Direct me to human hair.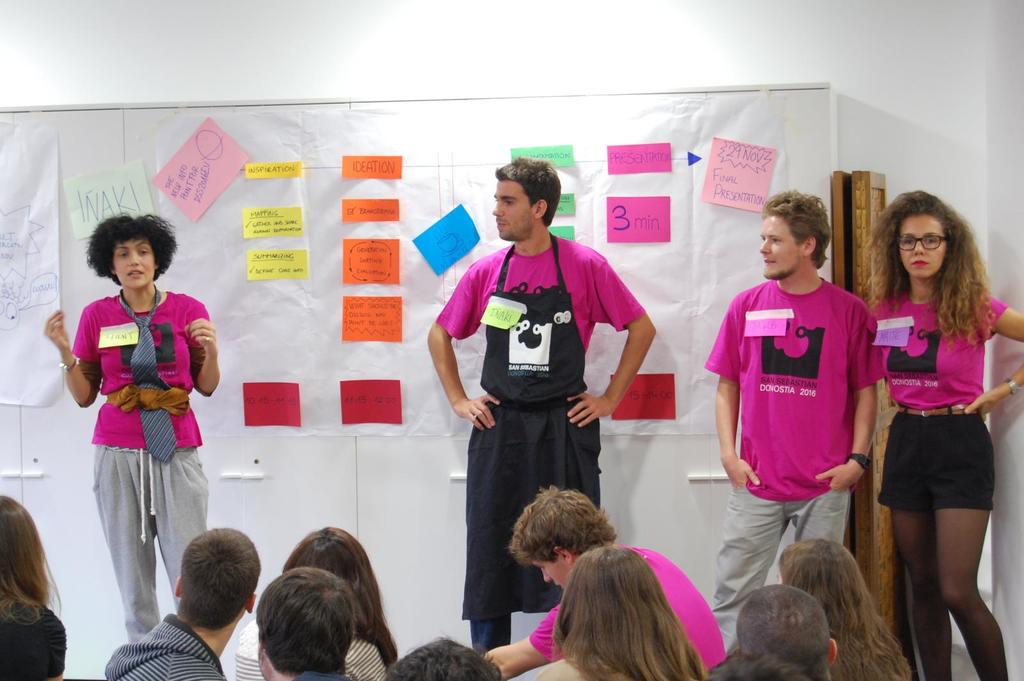
Direction: x1=881 y1=189 x2=986 y2=330.
